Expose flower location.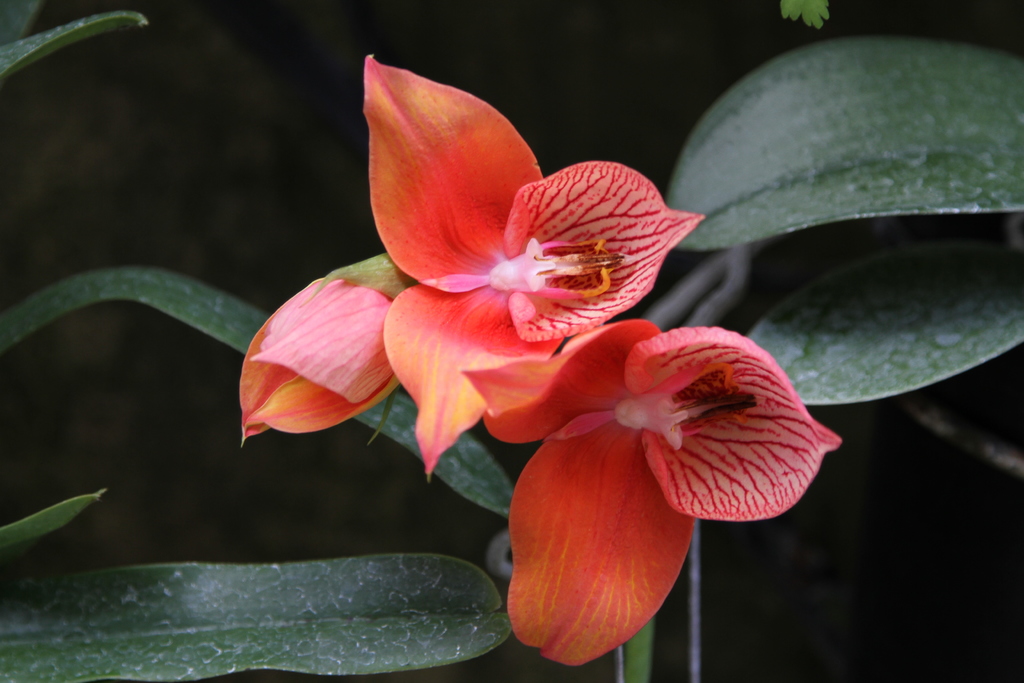
Exposed at bbox=[342, 79, 699, 420].
